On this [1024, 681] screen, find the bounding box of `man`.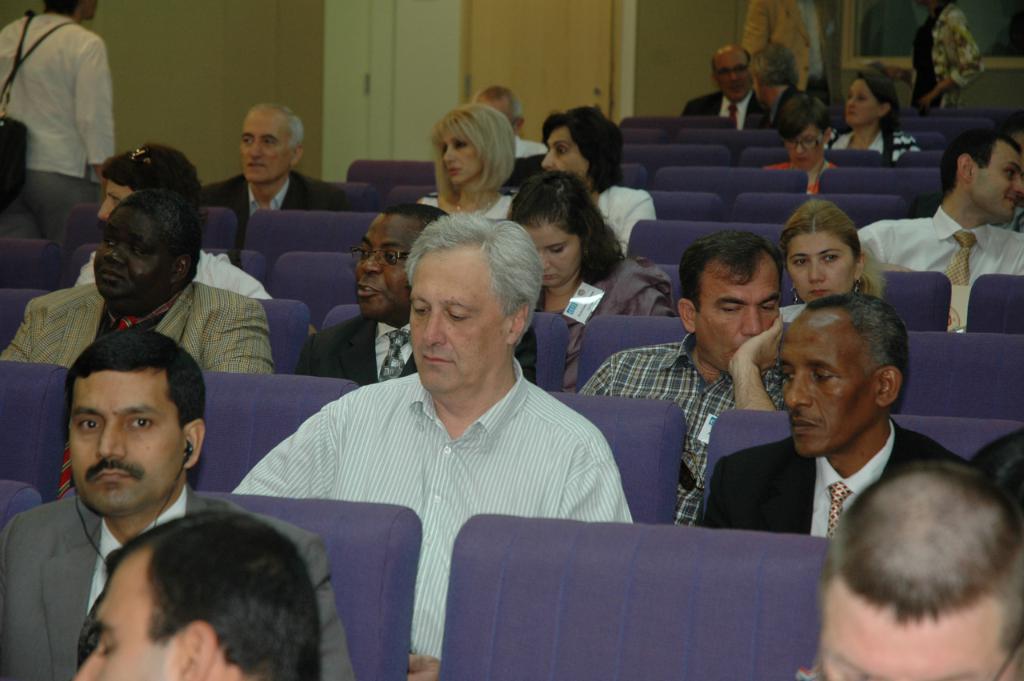
Bounding box: select_region(574, 225, 795, 519).
